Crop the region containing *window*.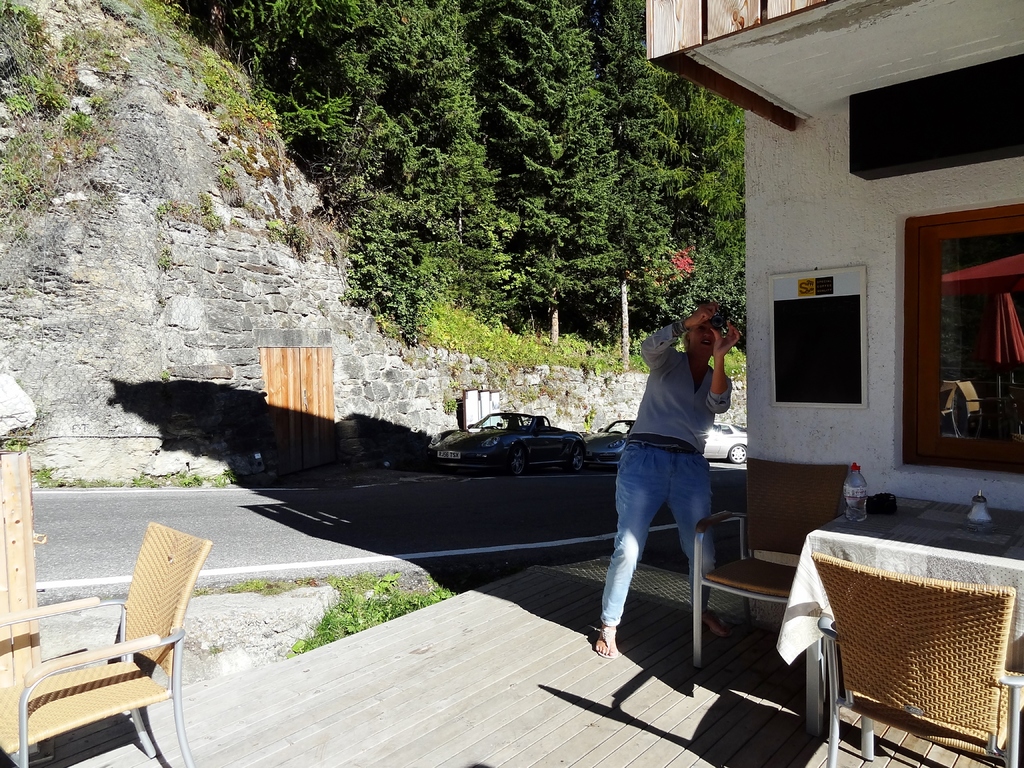
Crop region: box(911, 168, 1014, 475).
